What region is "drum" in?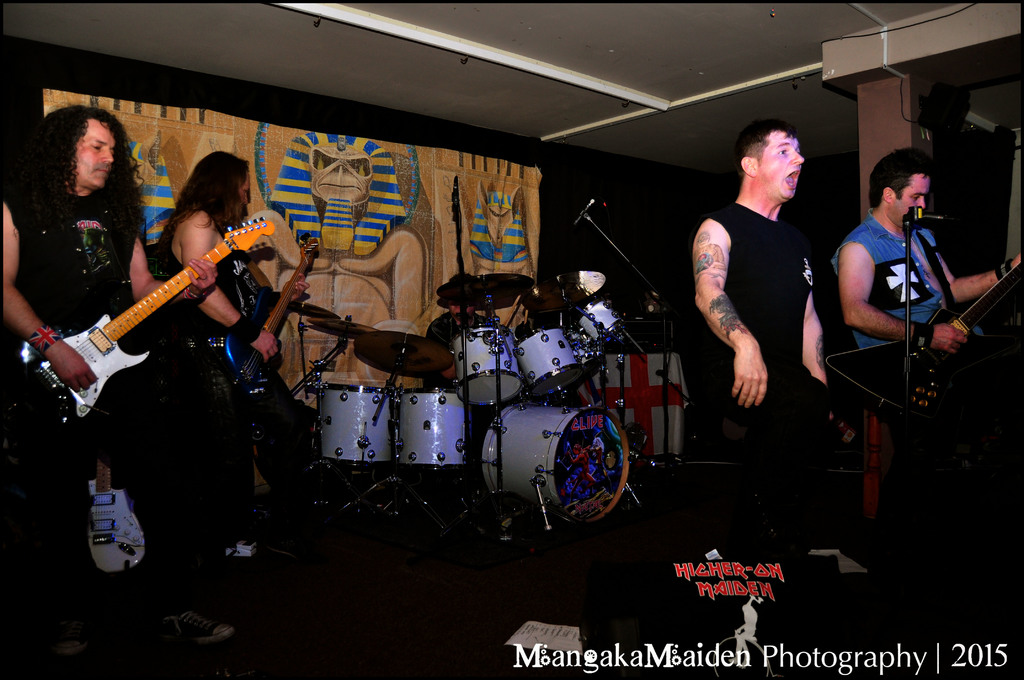
box=[396, 386, 467, 470].
